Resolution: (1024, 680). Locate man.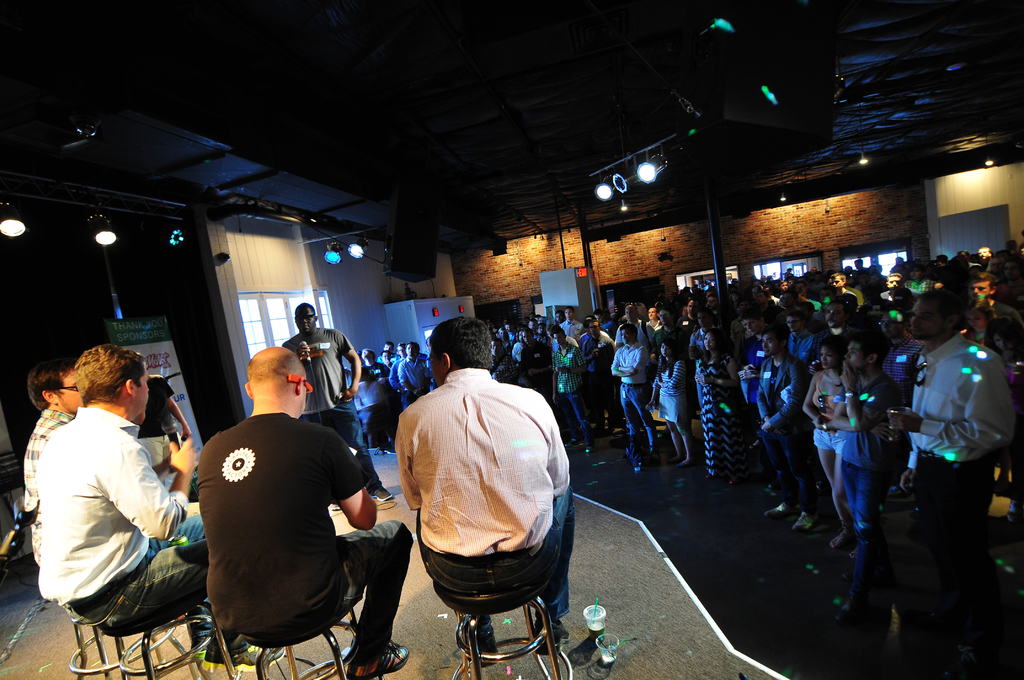
(left=833, top=275, right=1020, bottom=640).
